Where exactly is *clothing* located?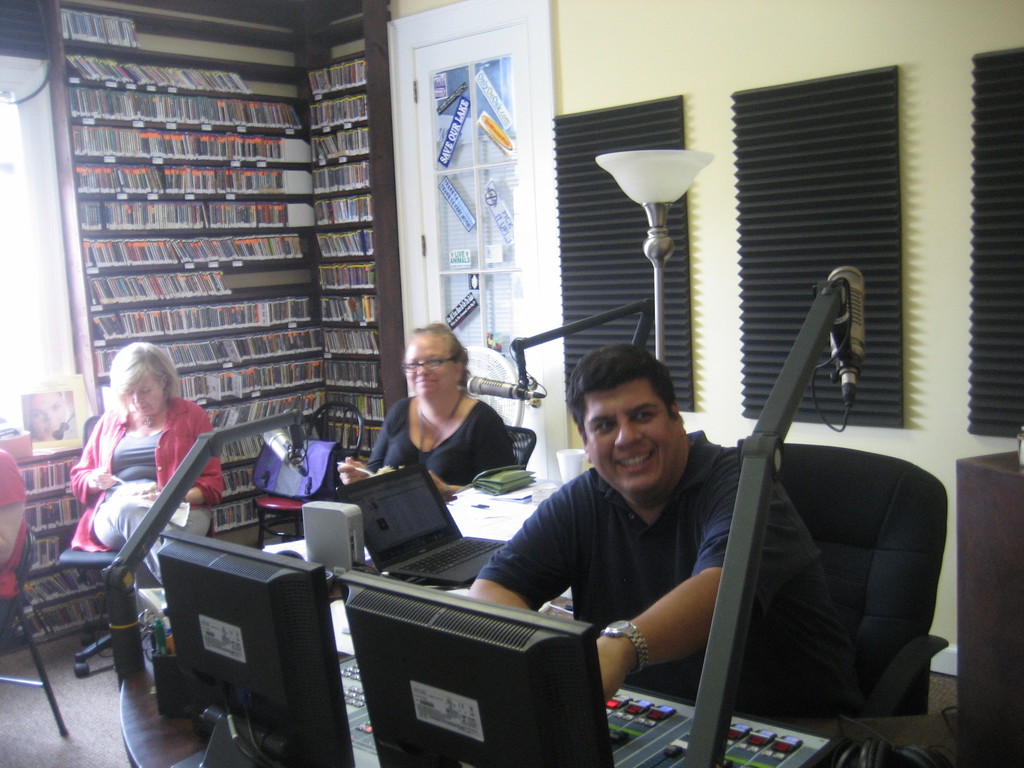
Its bounding box is locate(70, 394, 218, 569).
